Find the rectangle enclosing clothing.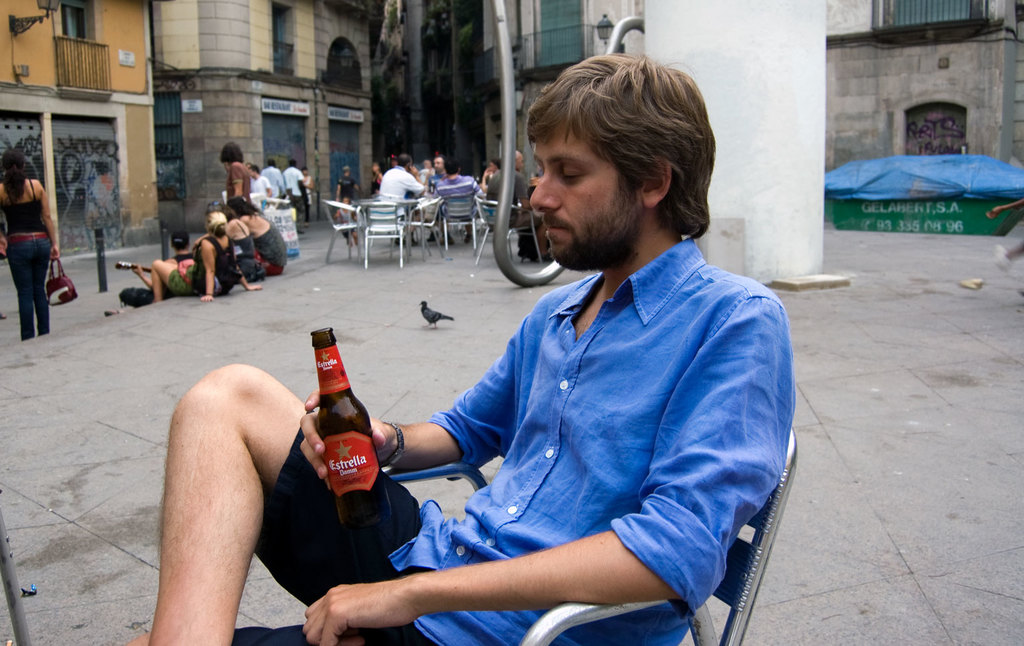
bbox=(230, 410, 425, 645).
